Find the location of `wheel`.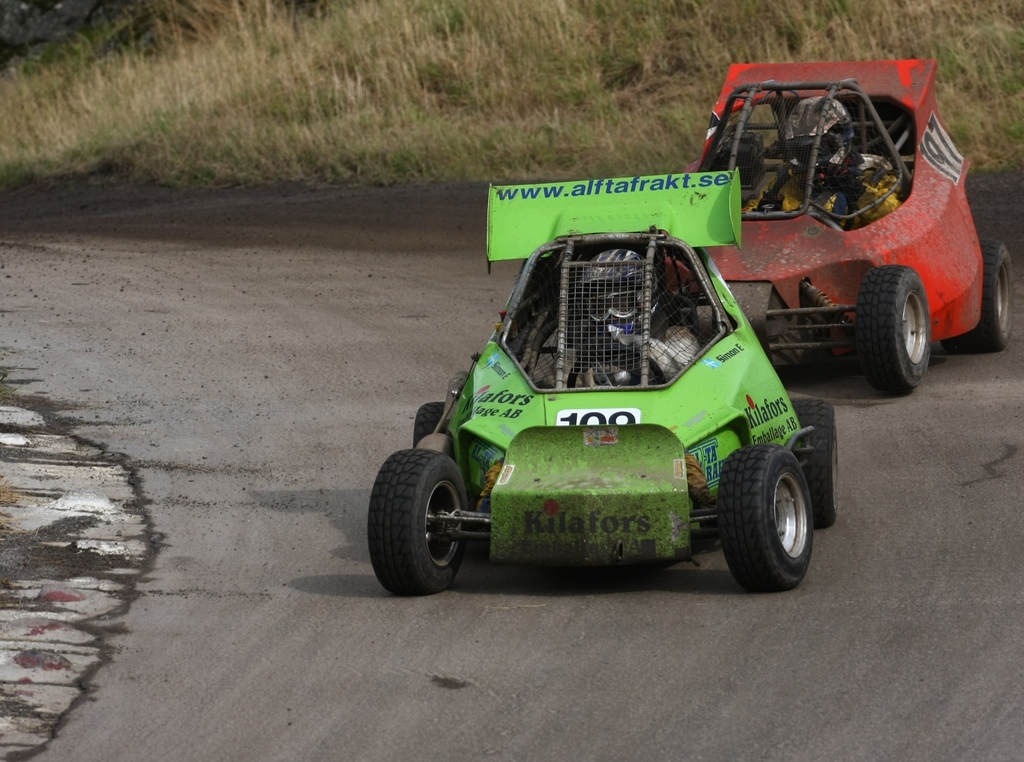
Location: bbox(413, 401, 461, 454).
